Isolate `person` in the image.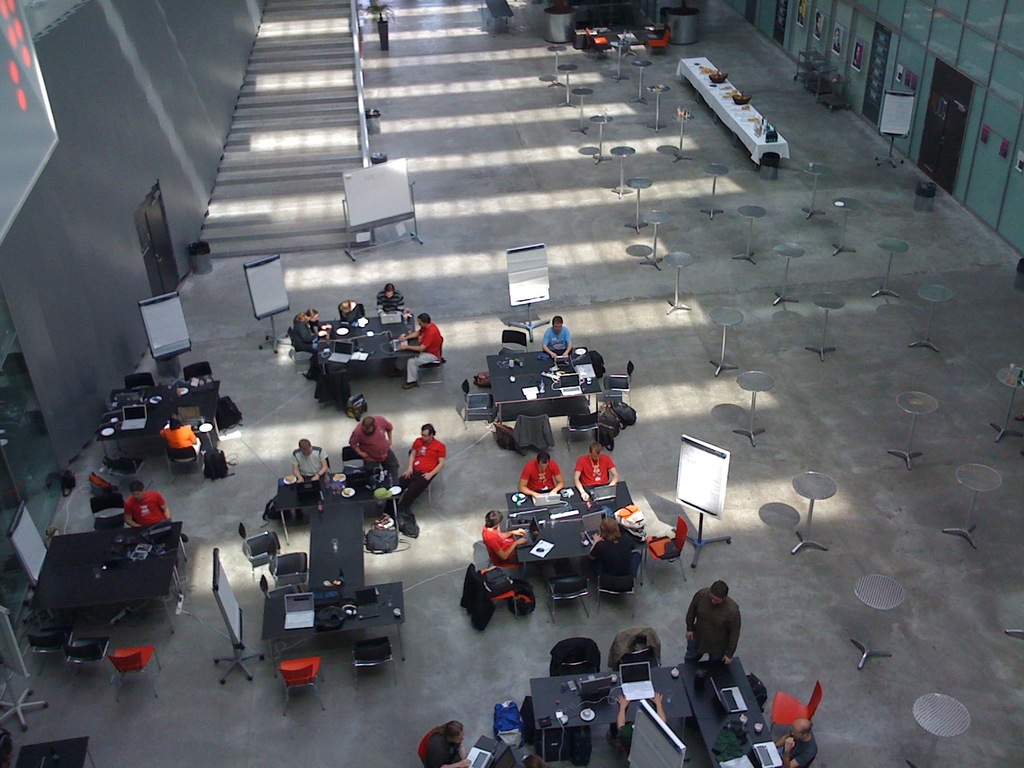
Isolated region: pyautogui.locateOnScreen(588, 519, 644, 593).
